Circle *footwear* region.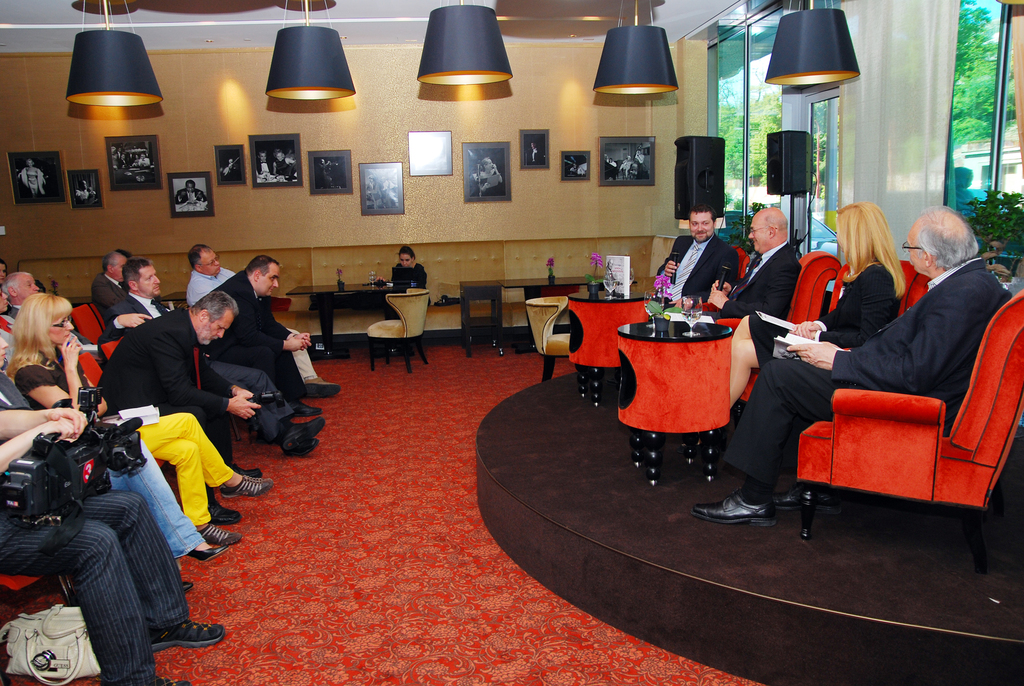
Region: locate(292, 398, 323, 418).
